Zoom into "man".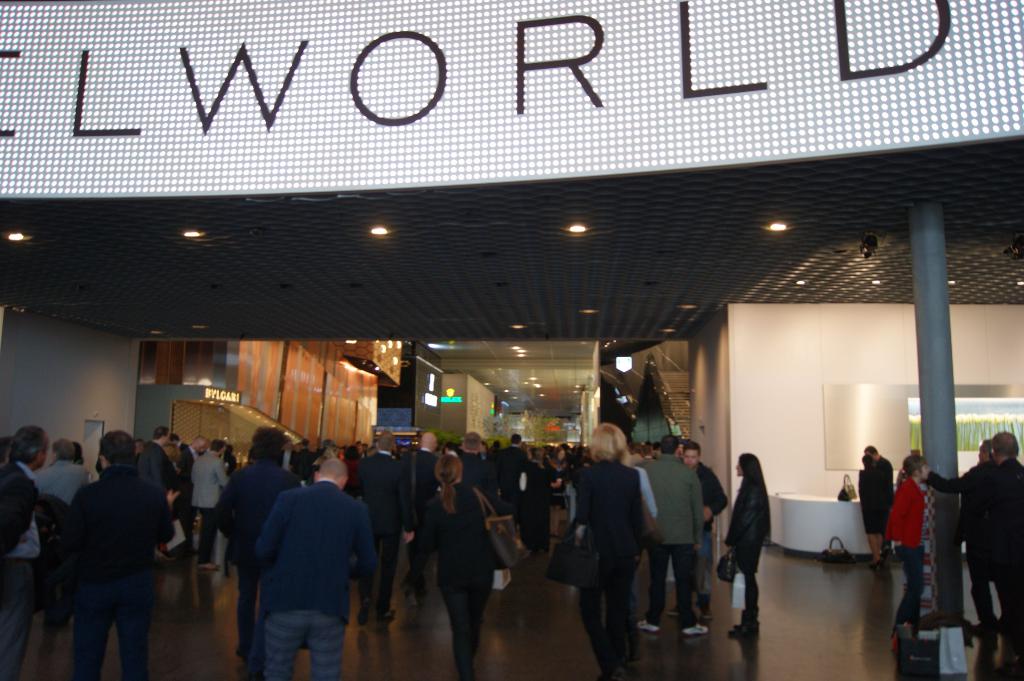
Zoom target: locate(497, 435, 527, 494).
